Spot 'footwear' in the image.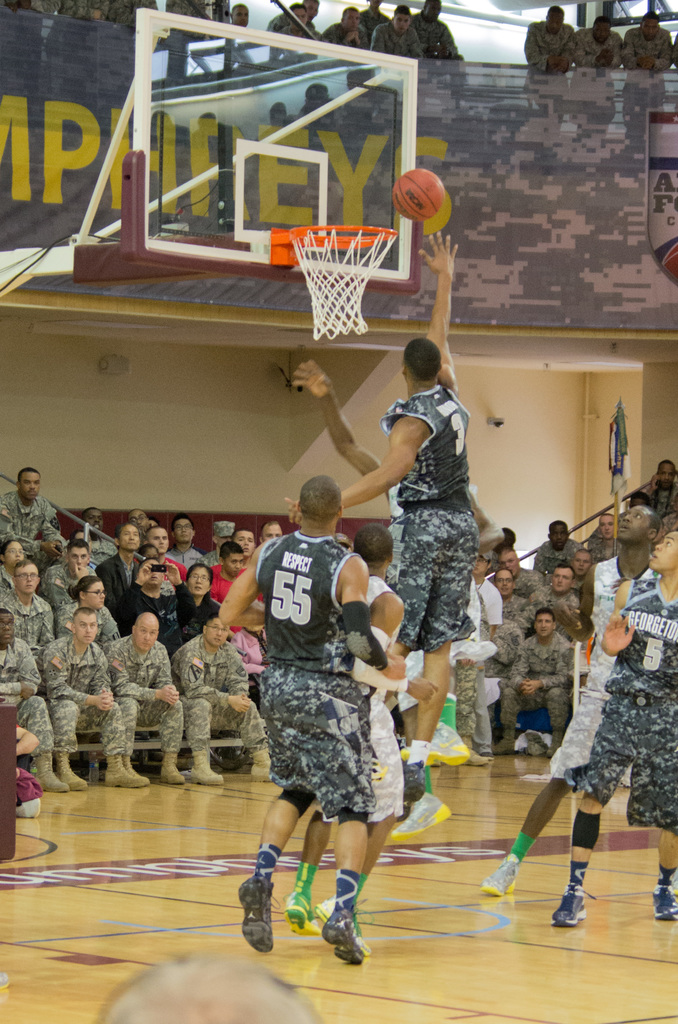
'footwear' found at {"x1": 546, "y1": 739, "x2": 558, "y2": 758}.
